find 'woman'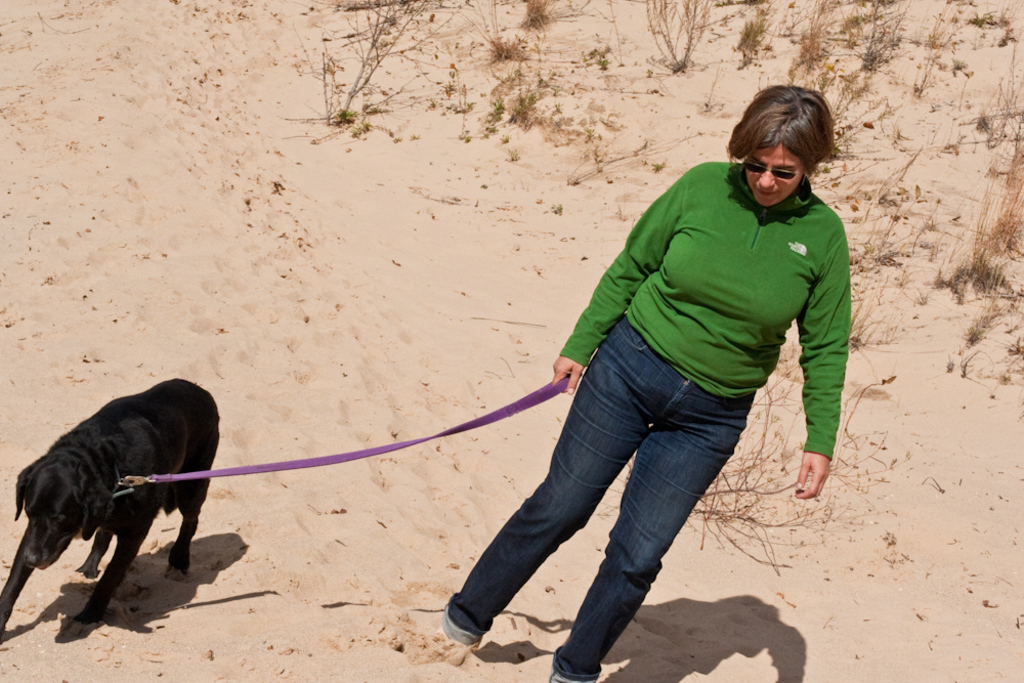
bbox=(455, 89, 851, 682)
